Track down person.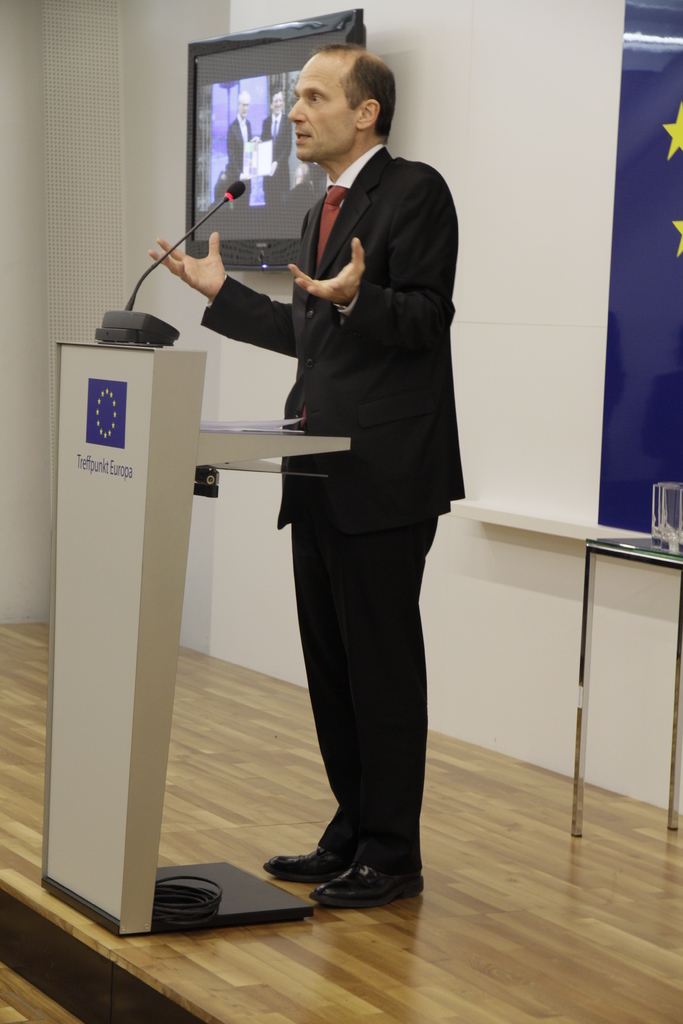
Tracked to box(219, 86, 258, 205).
